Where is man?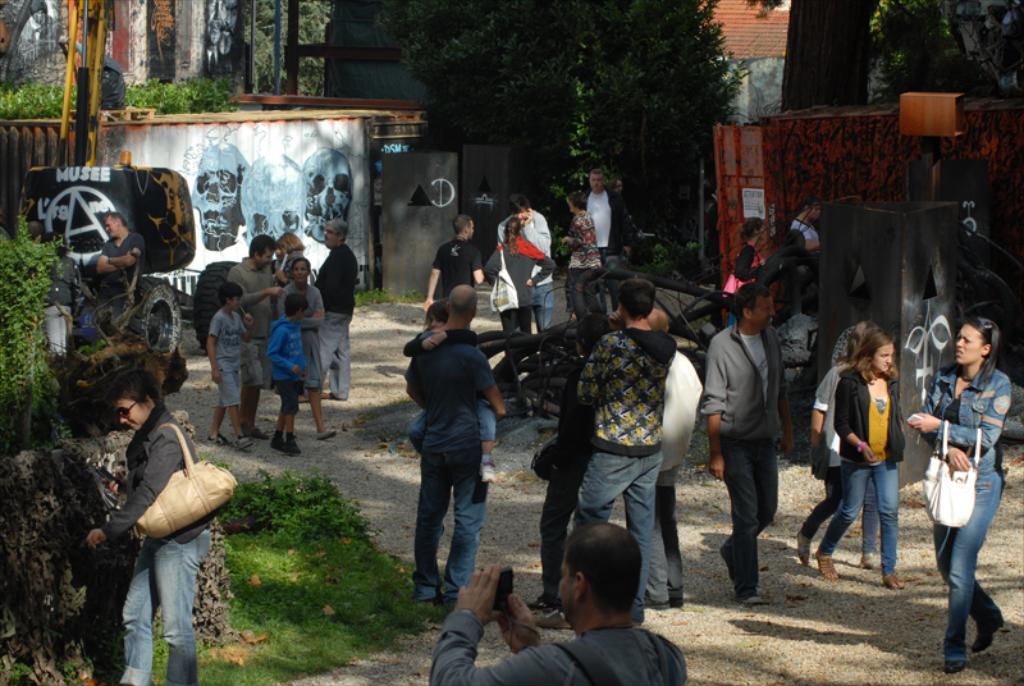
bbox(223, 233, 291, 439).
